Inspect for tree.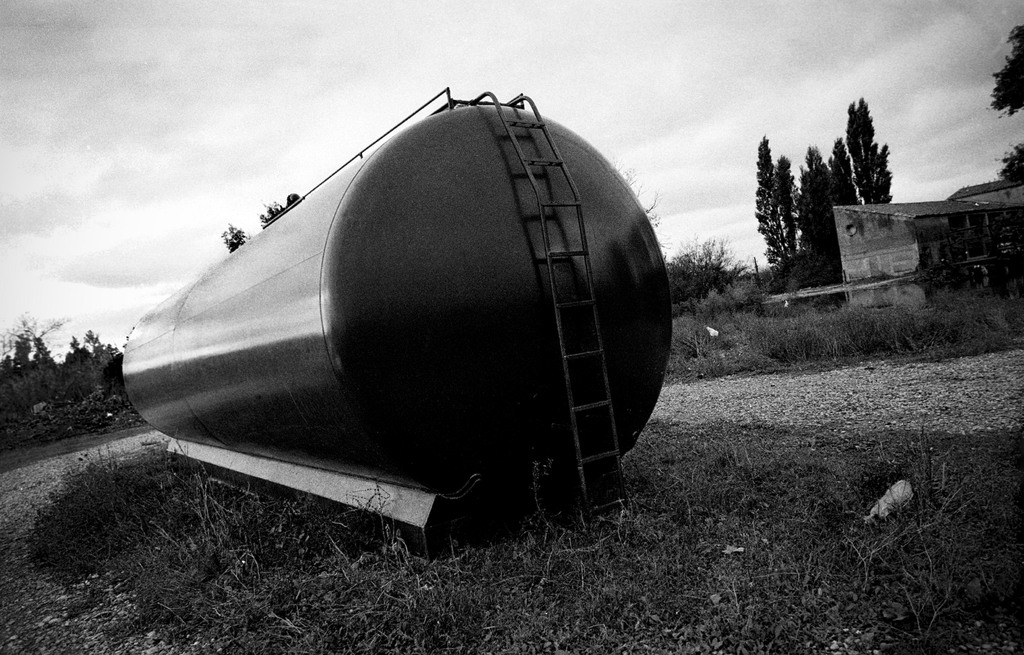
Inspection: select_region(221, 219, 244, 251).
